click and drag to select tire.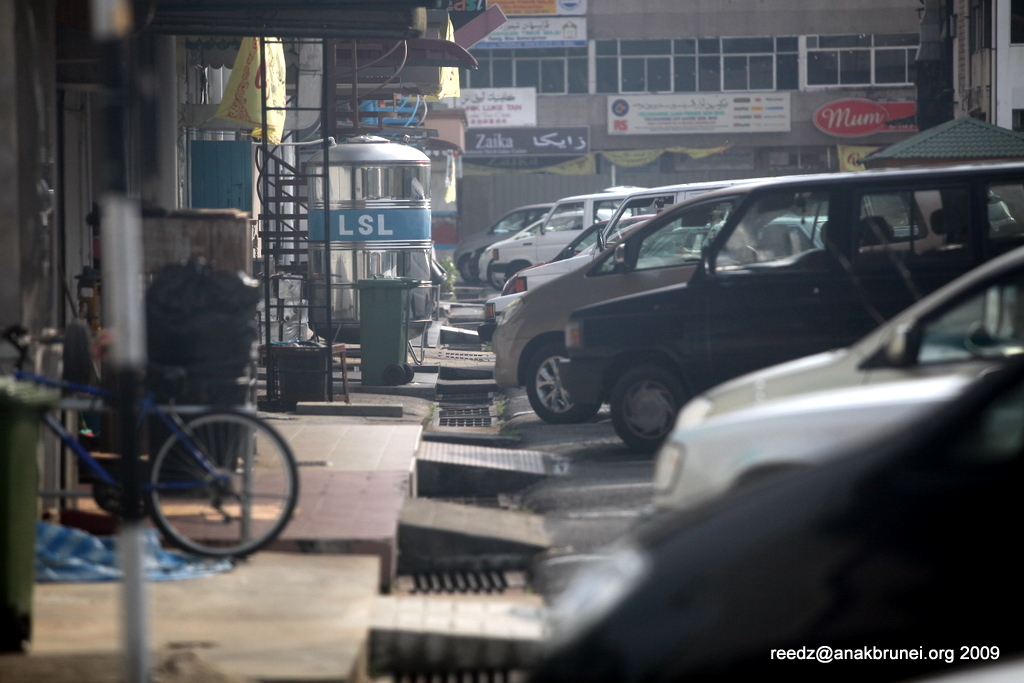
Selection: <bbox>614, 346, 695, 441</bbox>.
